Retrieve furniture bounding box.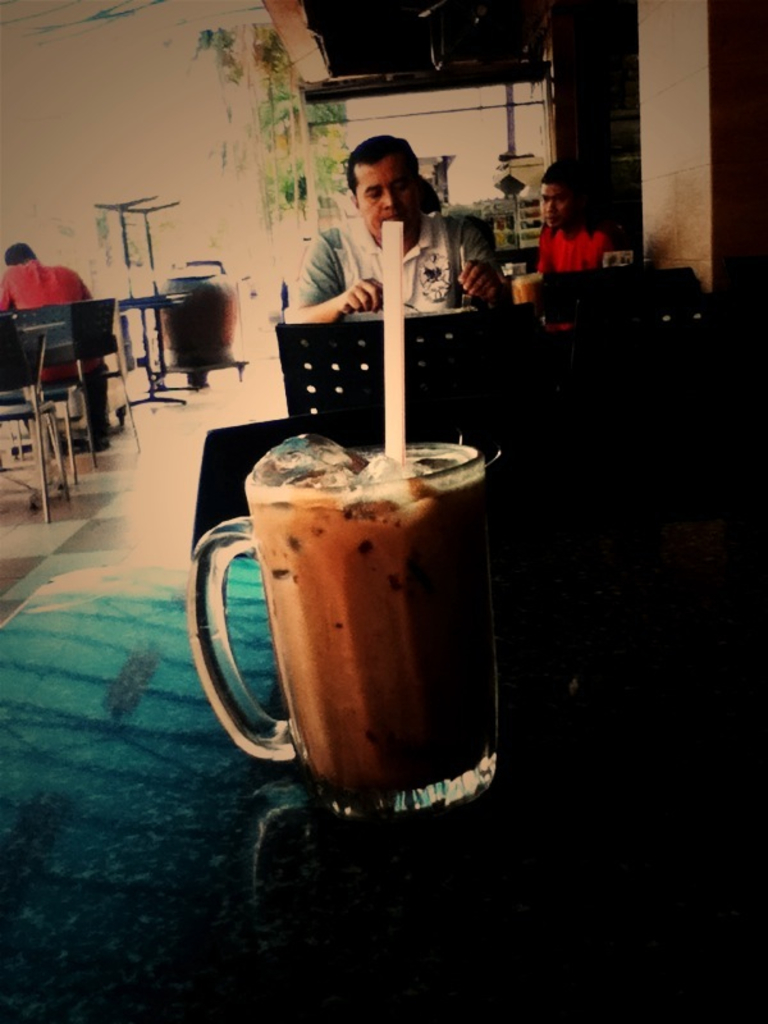
Bounding box: <bbox>186, 413, 488, 575</bbox>.
